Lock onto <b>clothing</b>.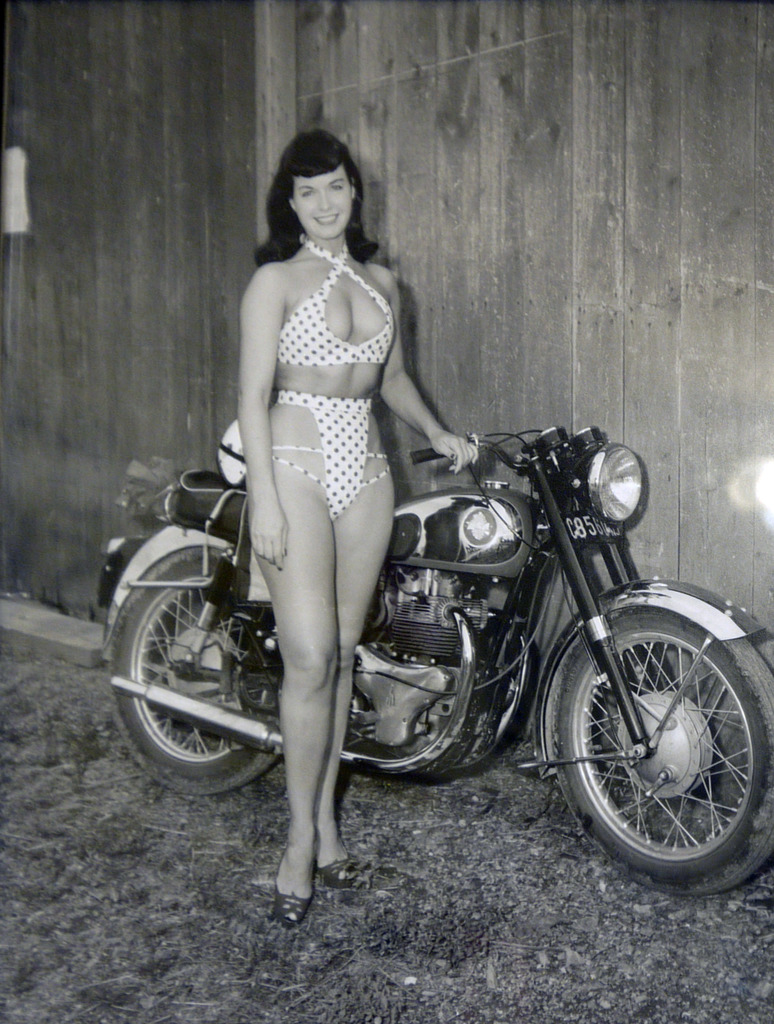
Locked: x1=277, y1=228, x2=397, y2=518.
